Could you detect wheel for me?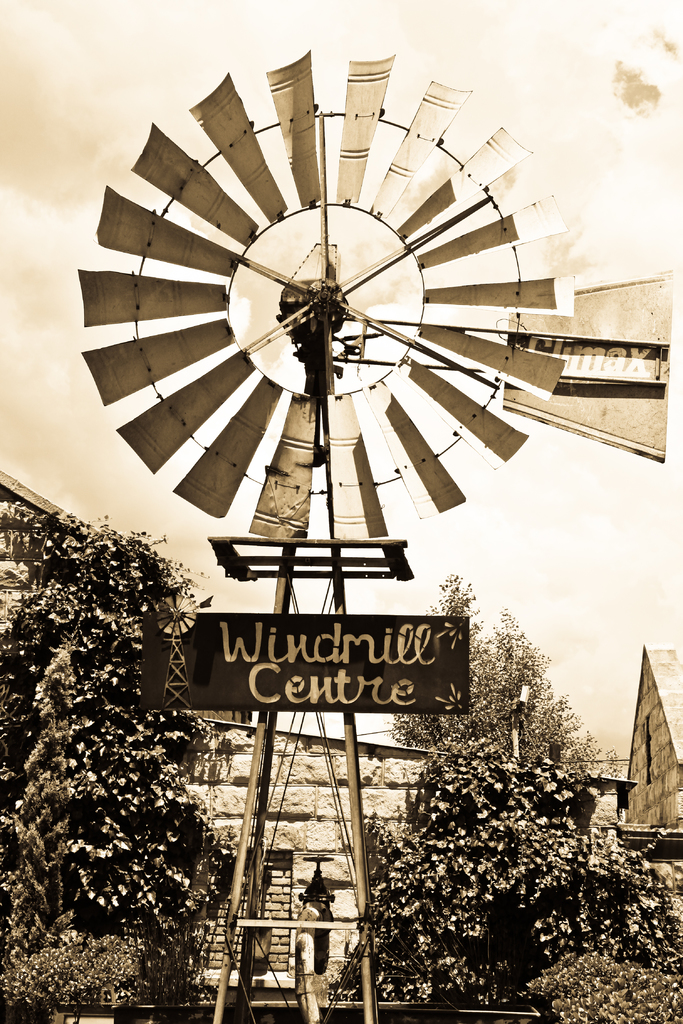
Detection result: <box>76,42,577,545</box>.
